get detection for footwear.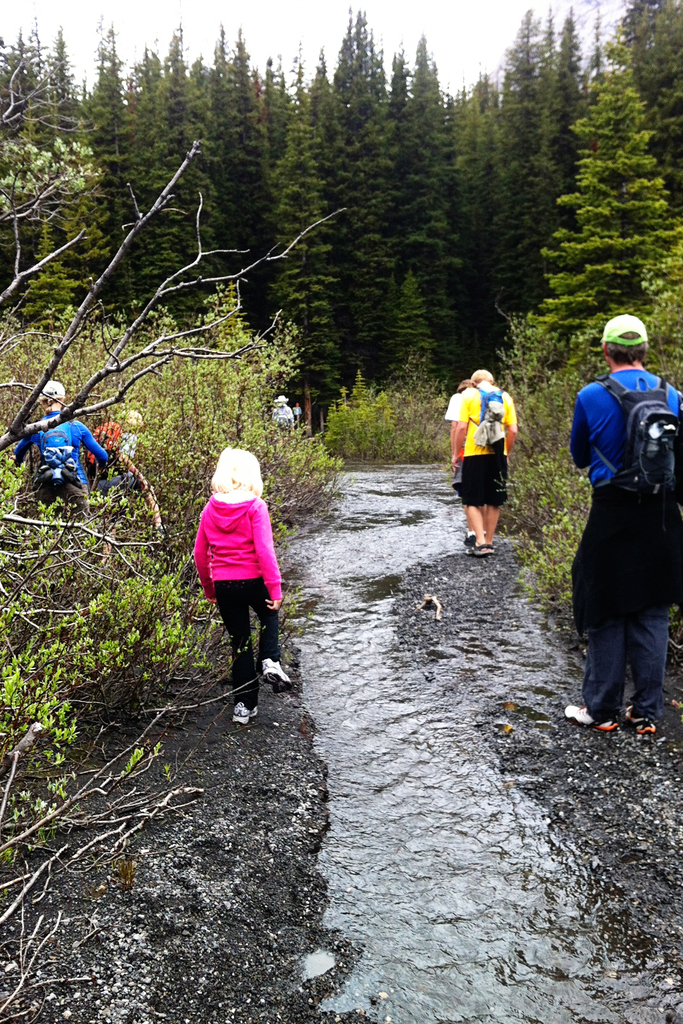
Detection: x1=456, y1=529, x2=490, y2=552.
